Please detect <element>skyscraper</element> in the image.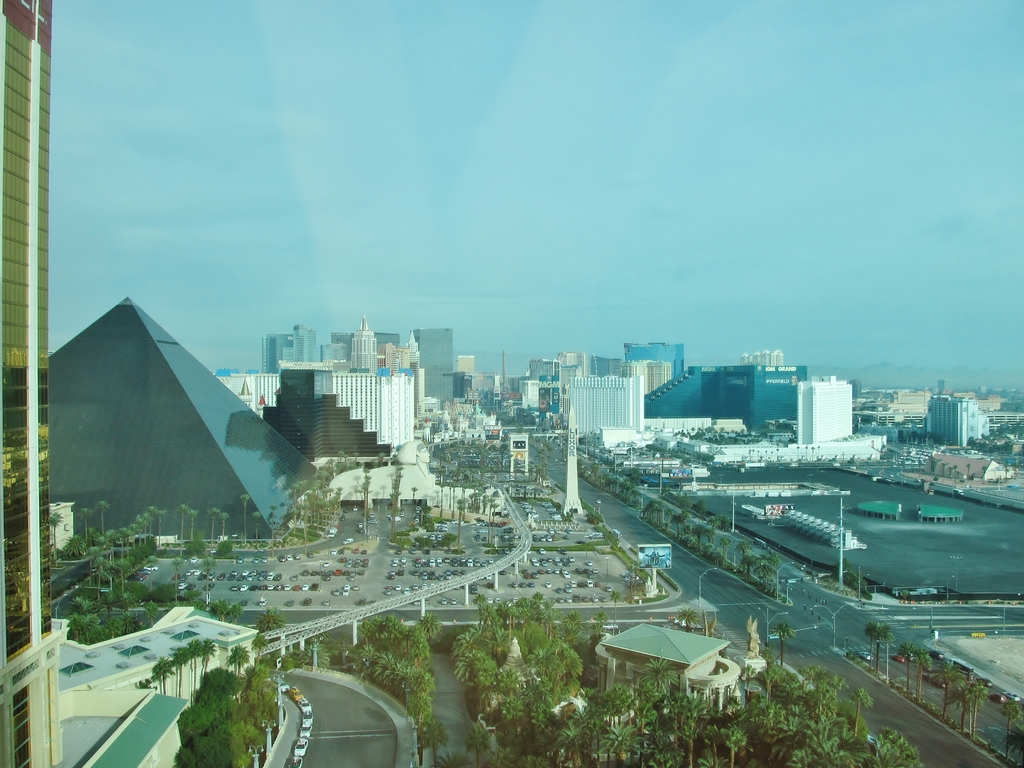
detection(618, 333, 685, 372).
